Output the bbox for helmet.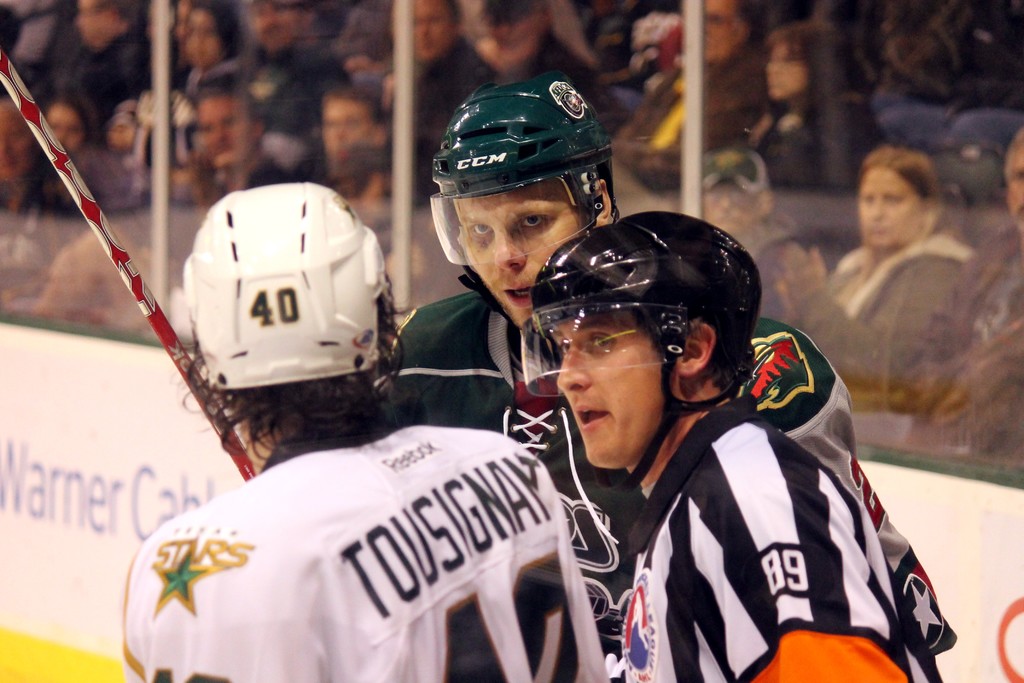
[528,210,765,500].
